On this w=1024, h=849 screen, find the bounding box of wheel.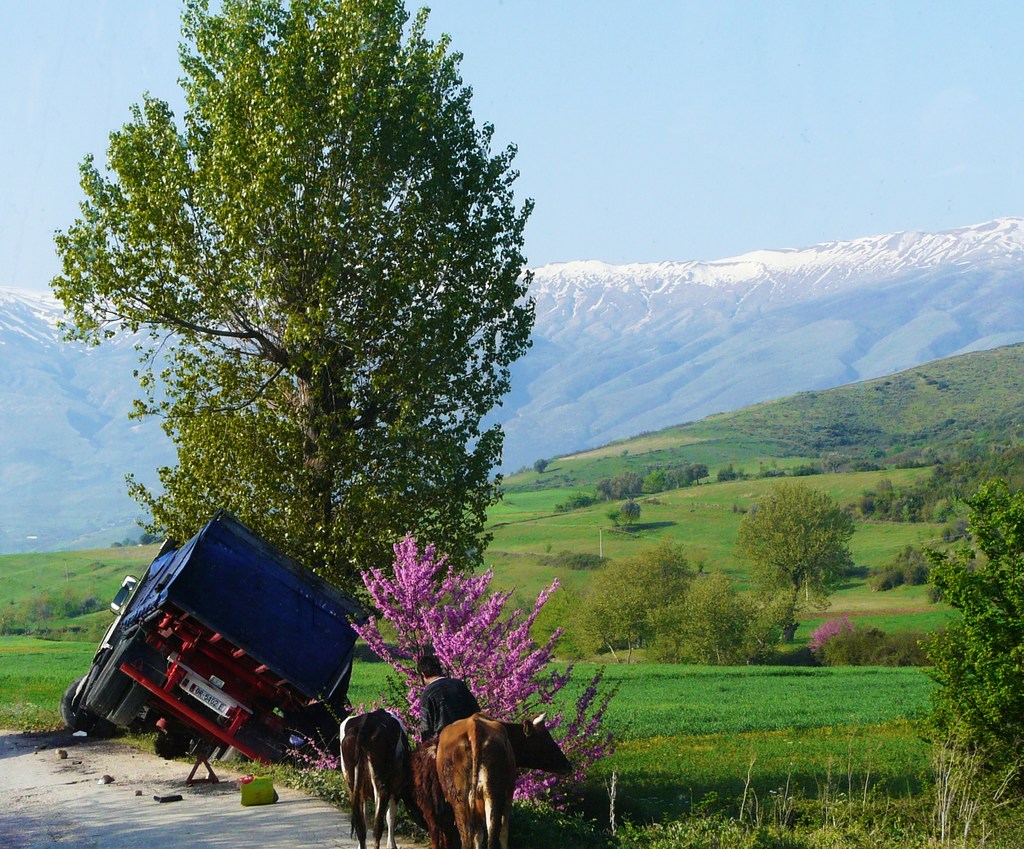
Bounding box: 81:656:108:693.
